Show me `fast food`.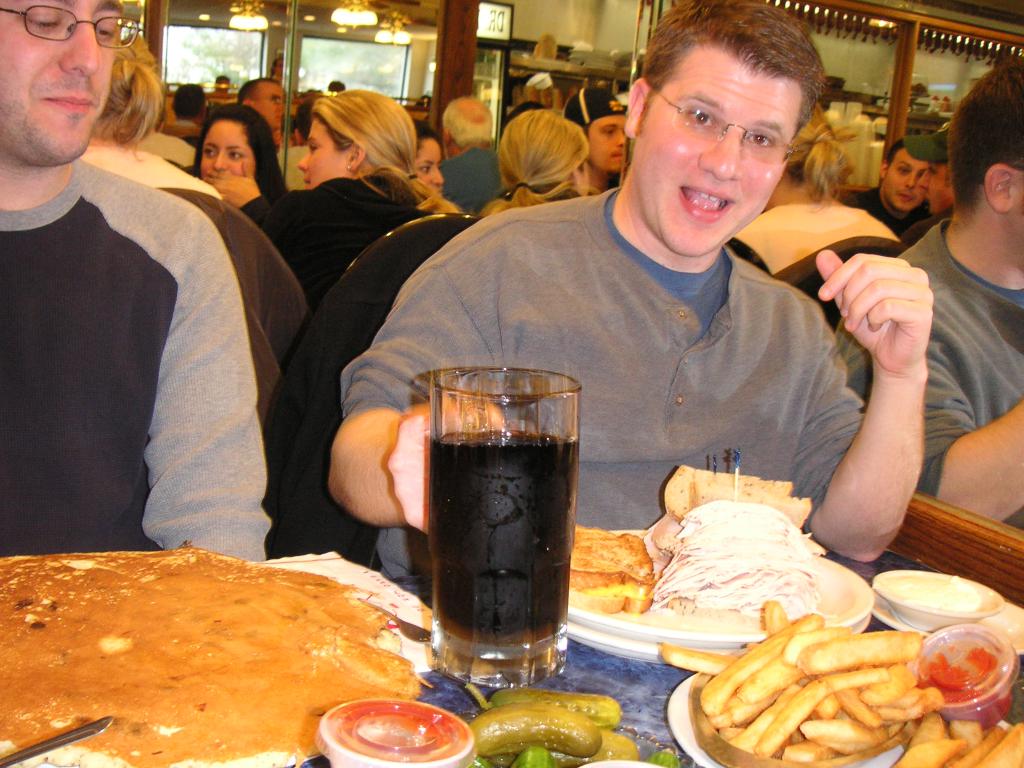
`fast food` is here: (left=0, top=550, right=435, bottom=767).
